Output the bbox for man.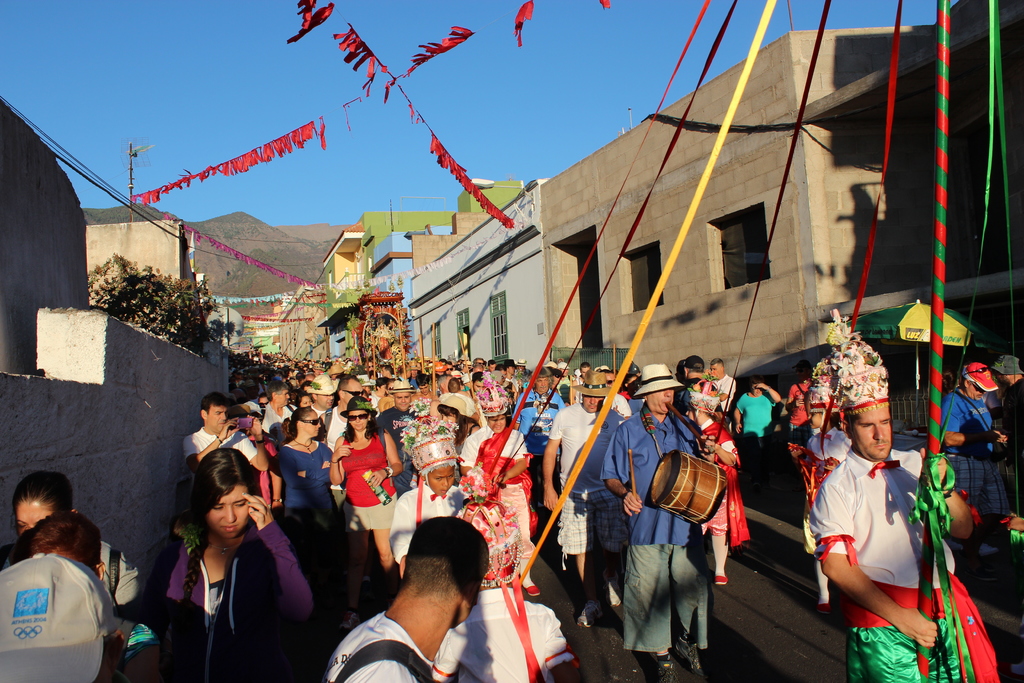
box=[319, 514, 491, 682].
